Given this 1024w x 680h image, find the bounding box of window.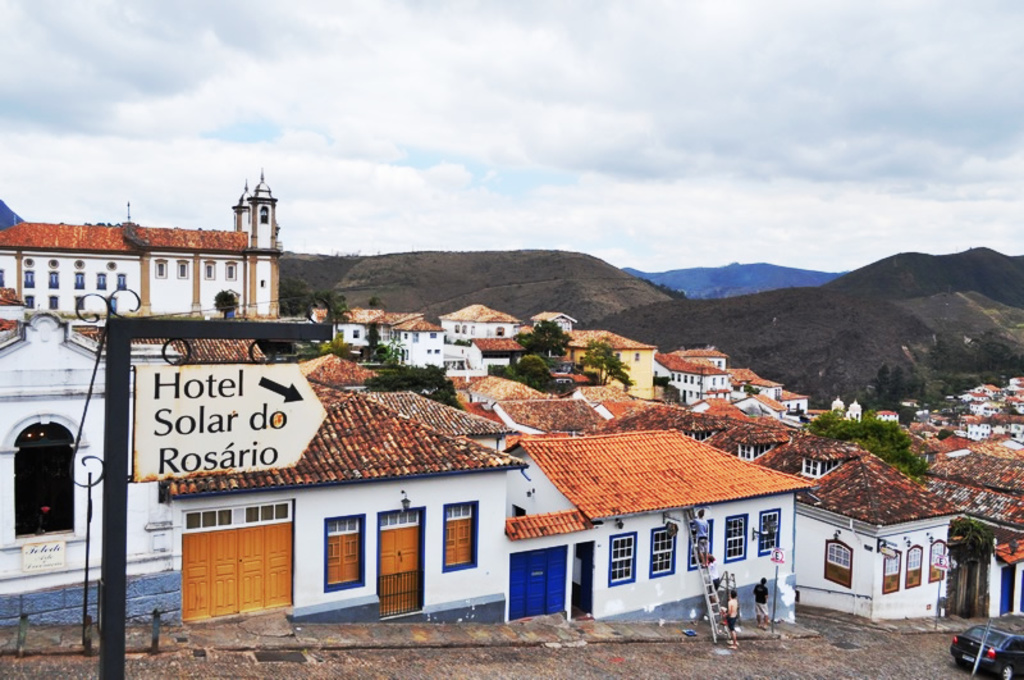
l=773, t=382, r=785, b=402.
